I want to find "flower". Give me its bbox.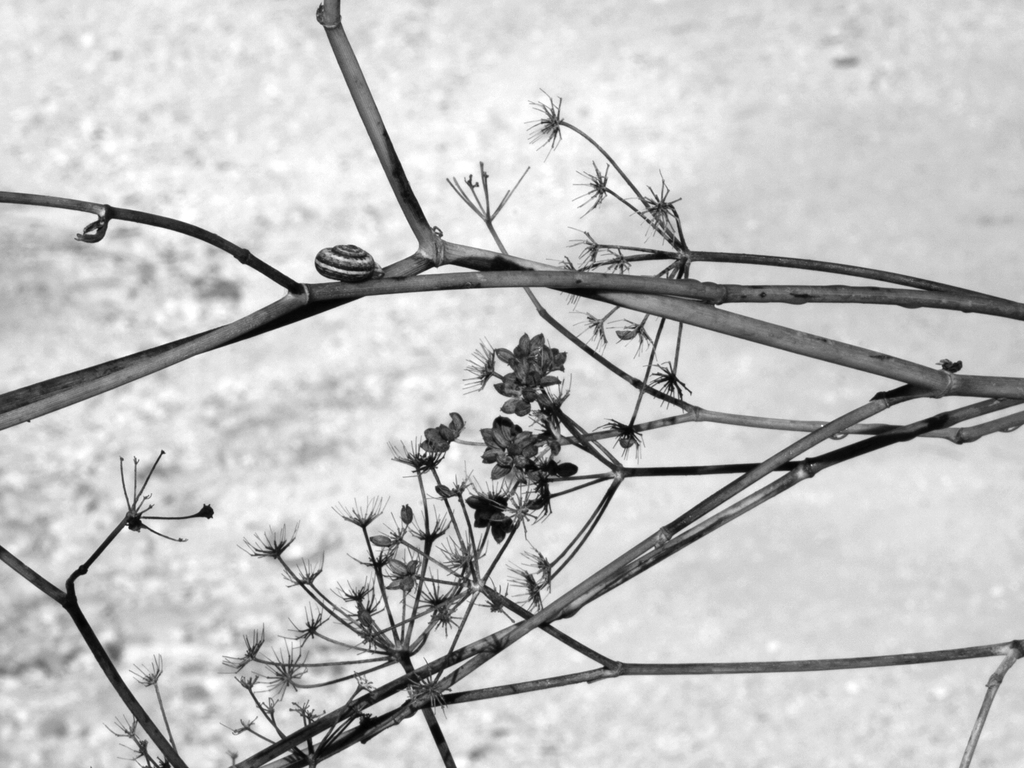
detection(527, 458, 582, 506).
